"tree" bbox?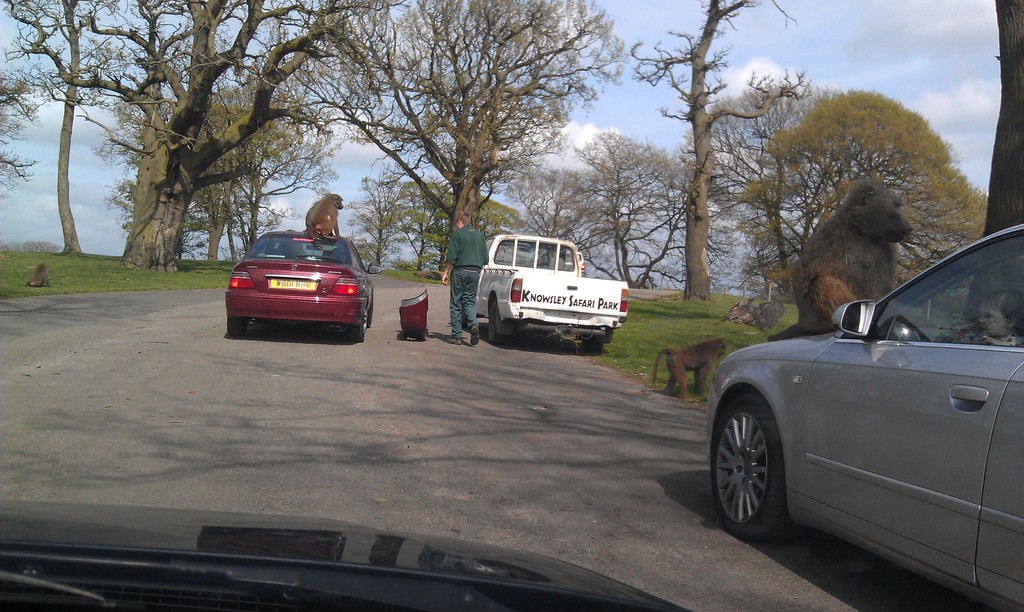
<region>742, 98, 963, 213</region>
